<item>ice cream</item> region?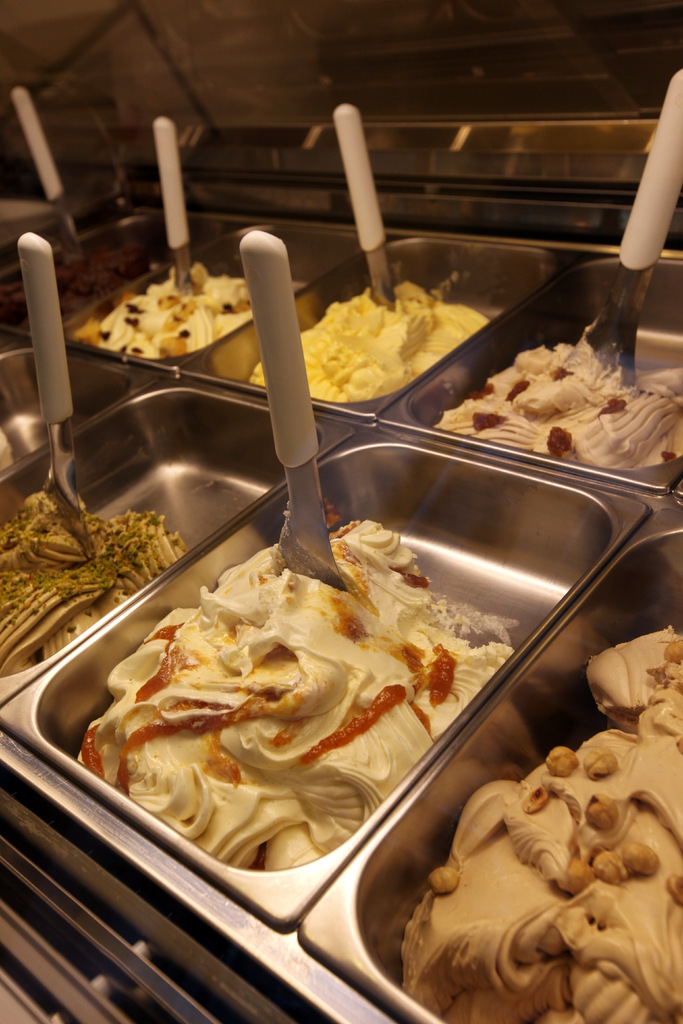
<bbox>404, 269, 682, 483</bbox>
